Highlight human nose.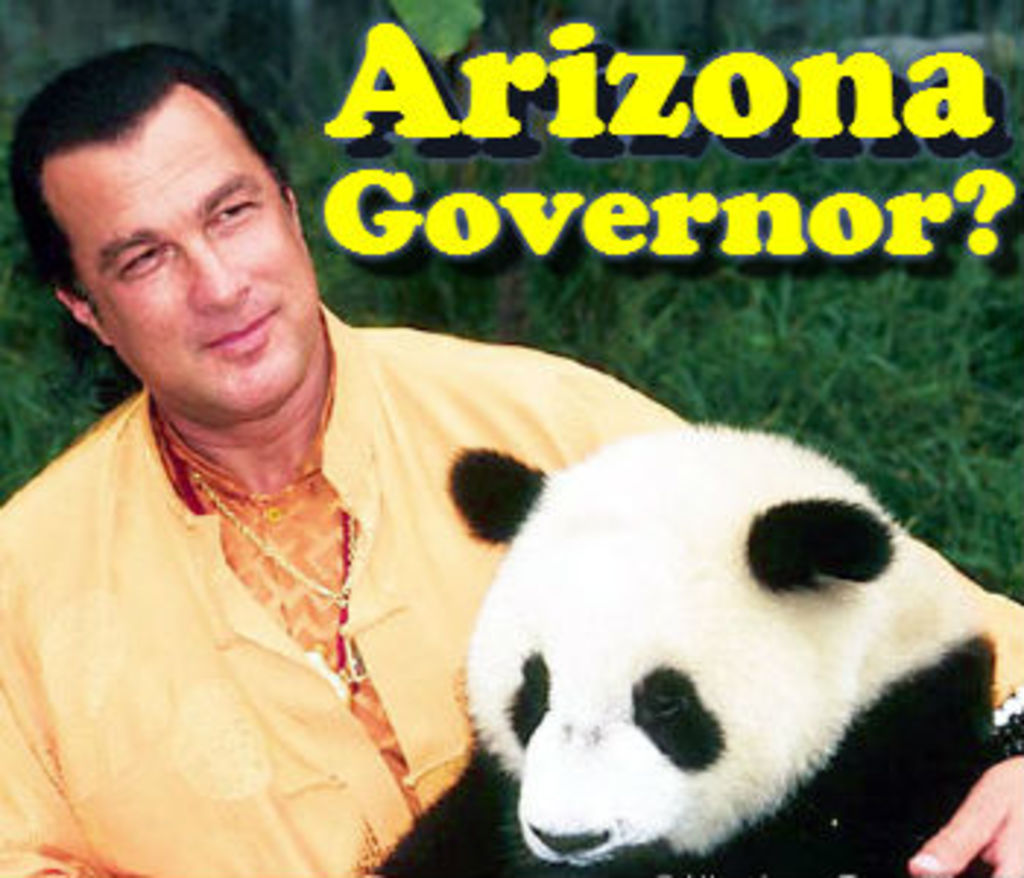
Highlighted region: (x1=184, y1=228, x2=252, y2=310).
